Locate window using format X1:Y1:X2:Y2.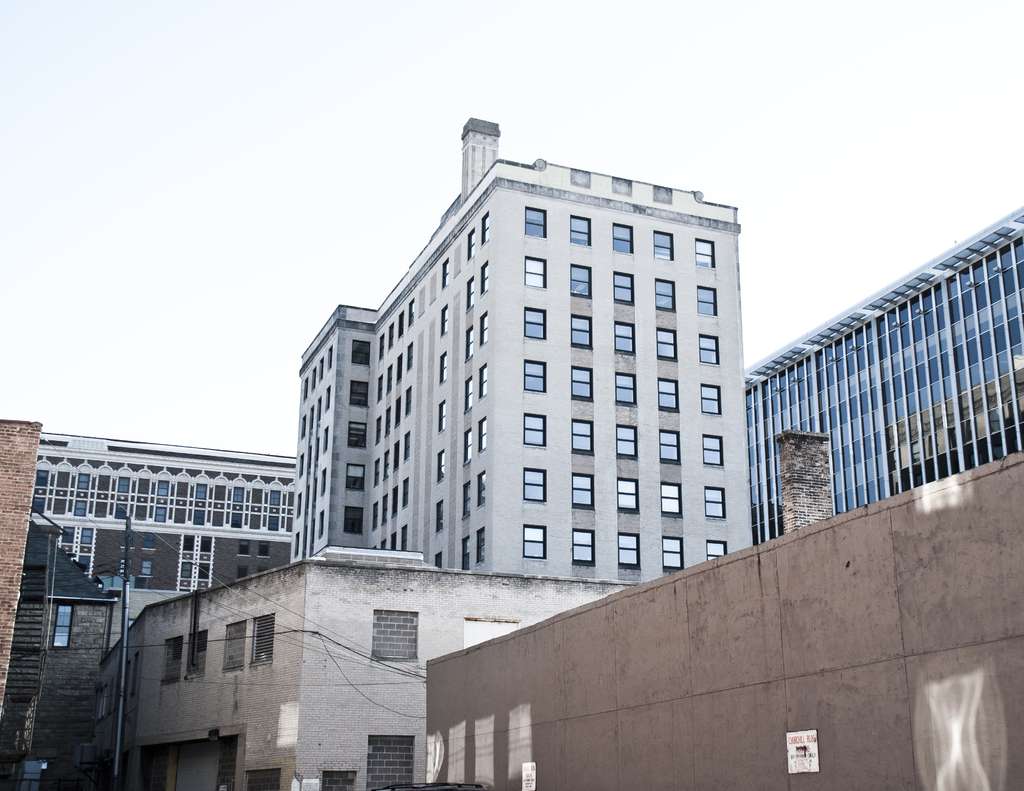
77:471:90:487.
